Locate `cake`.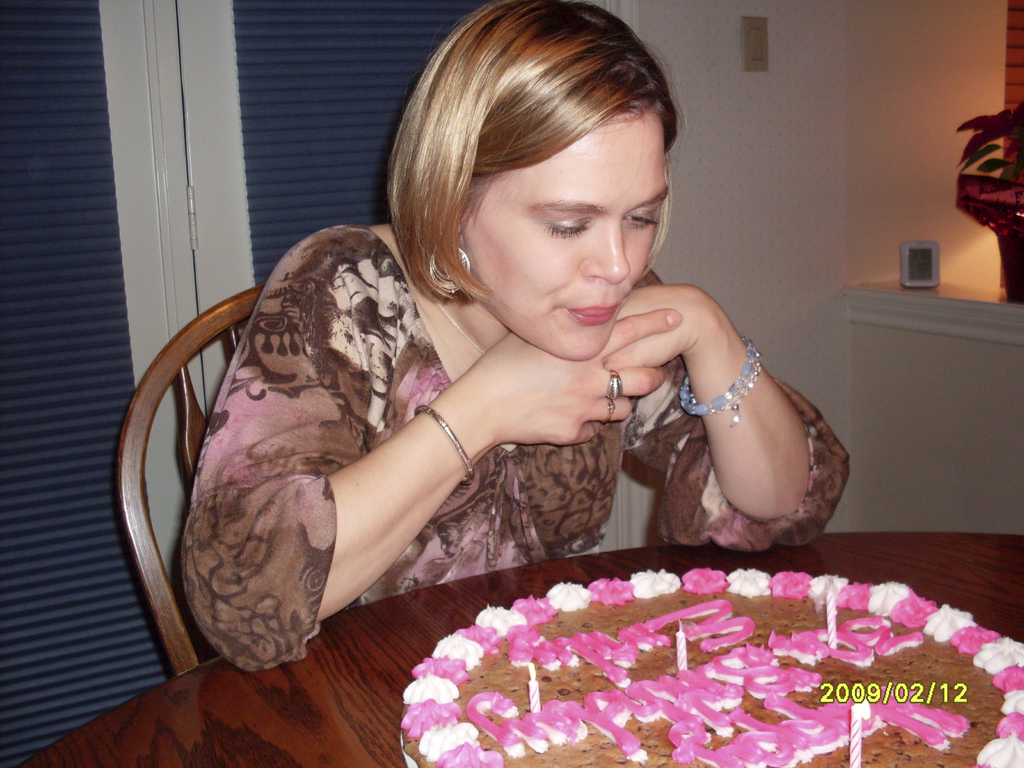
Bounding box: crop(395, 563, 1023, 767).
